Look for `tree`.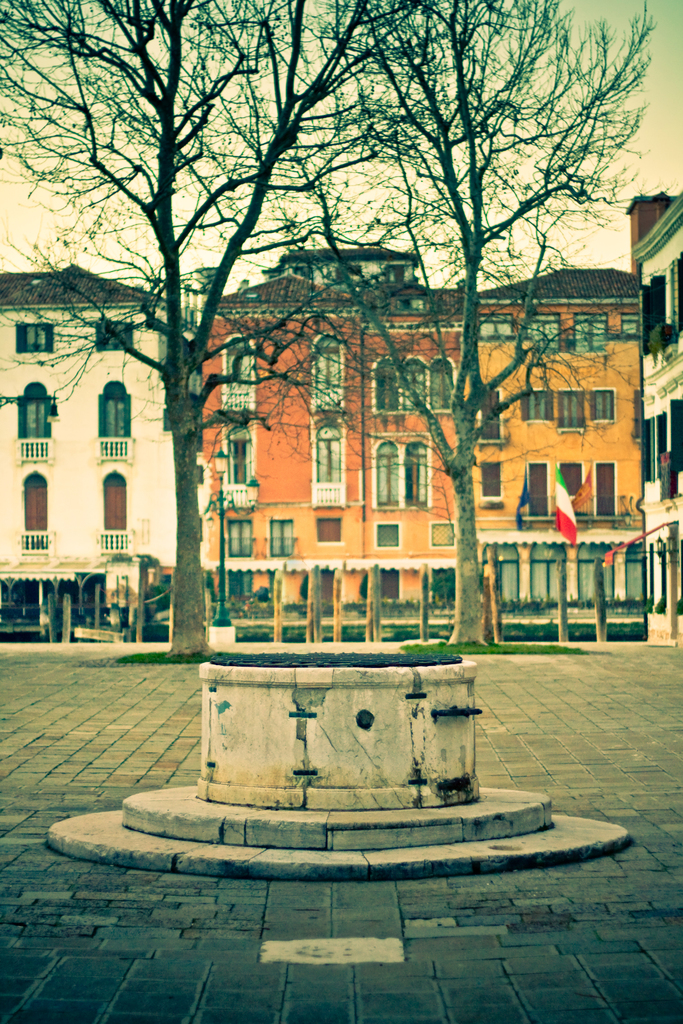
Found: [306, 26, 627, 388].
